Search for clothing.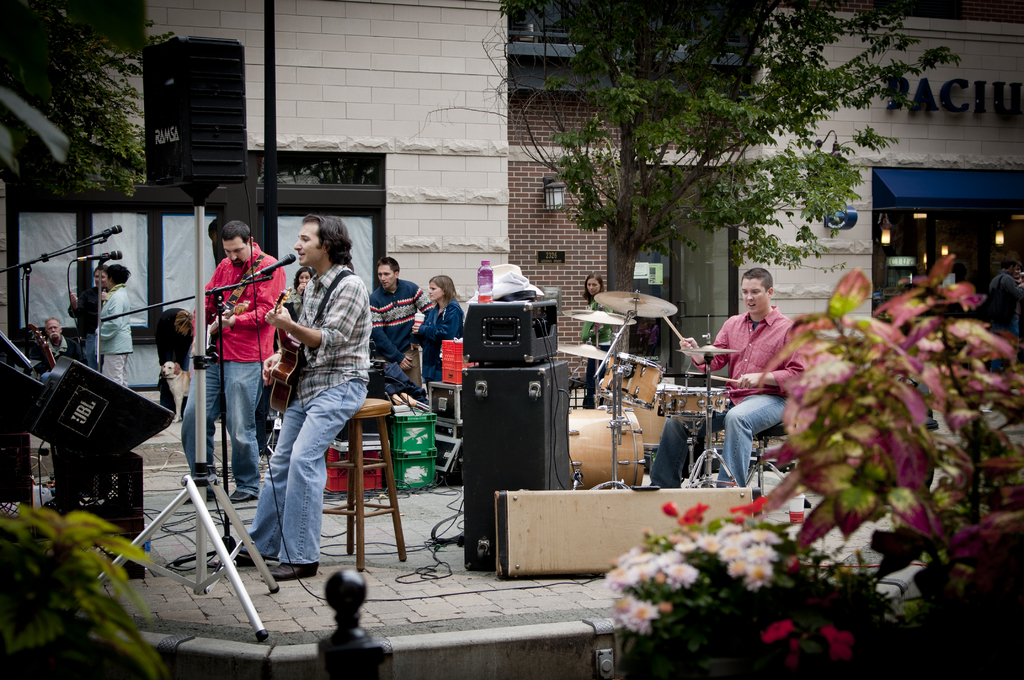
Found at (left=284, top=282, right=302, bottom=327).
